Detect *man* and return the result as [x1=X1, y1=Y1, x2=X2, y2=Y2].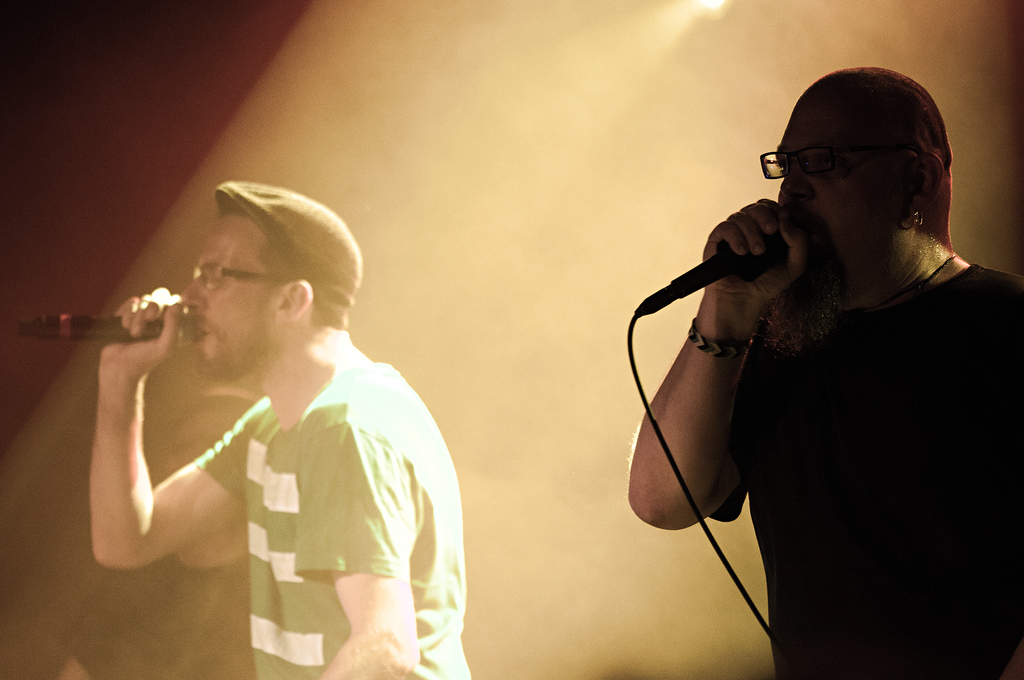
[x1=604, y1=37, x2=1023, y2=644].
